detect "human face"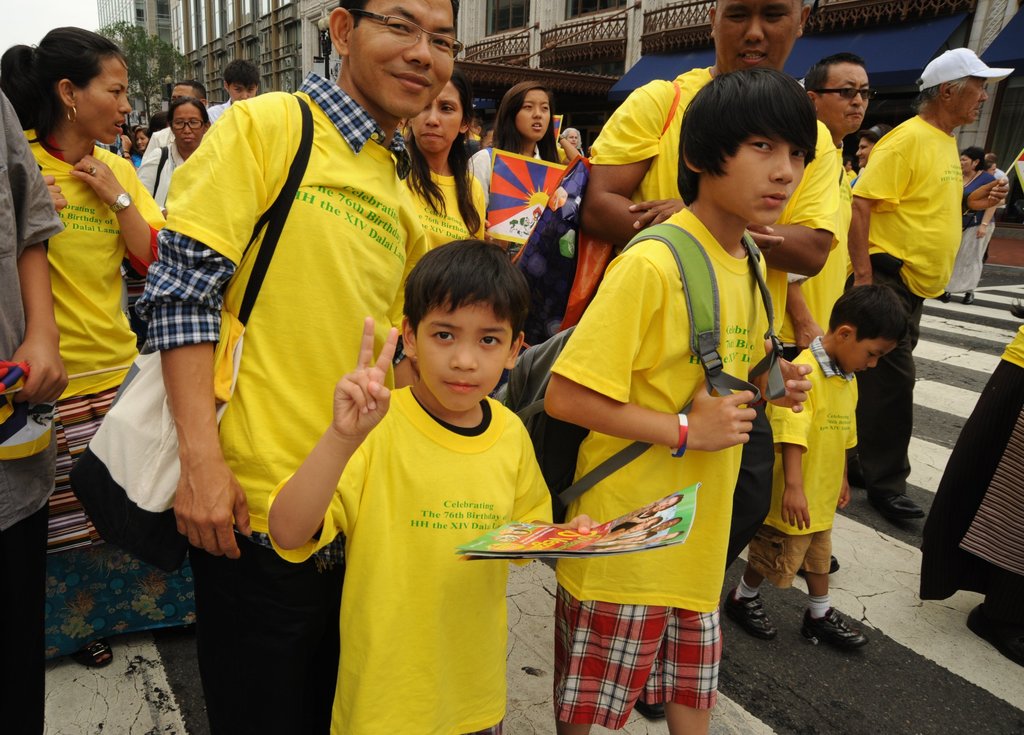
box=[77, 50, 132, 139]
